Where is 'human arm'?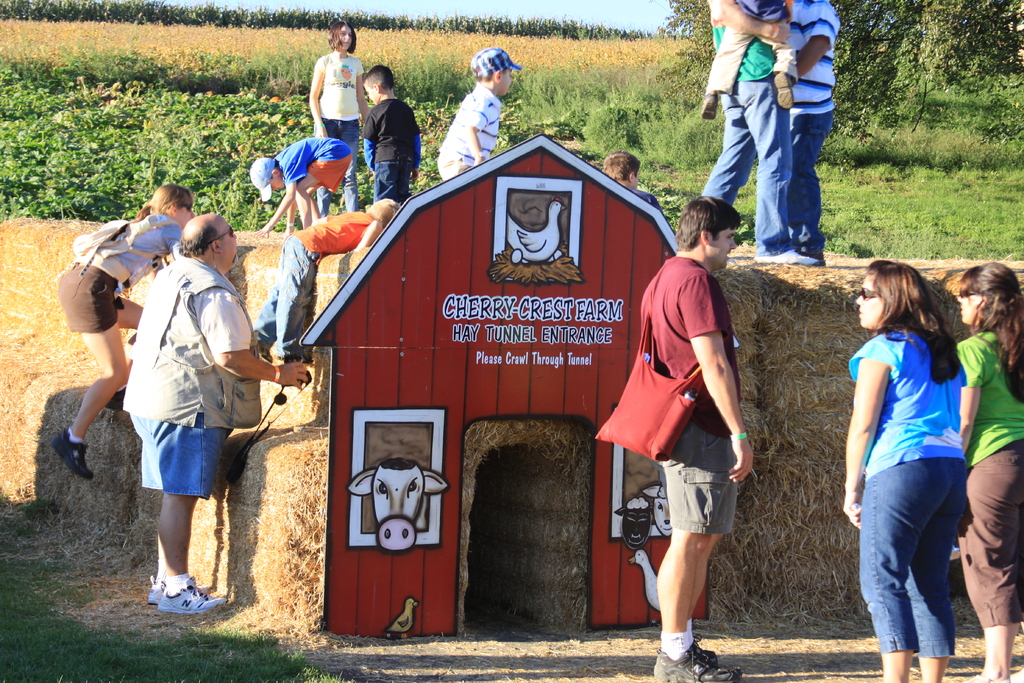
(206, 281, 314, 393).
